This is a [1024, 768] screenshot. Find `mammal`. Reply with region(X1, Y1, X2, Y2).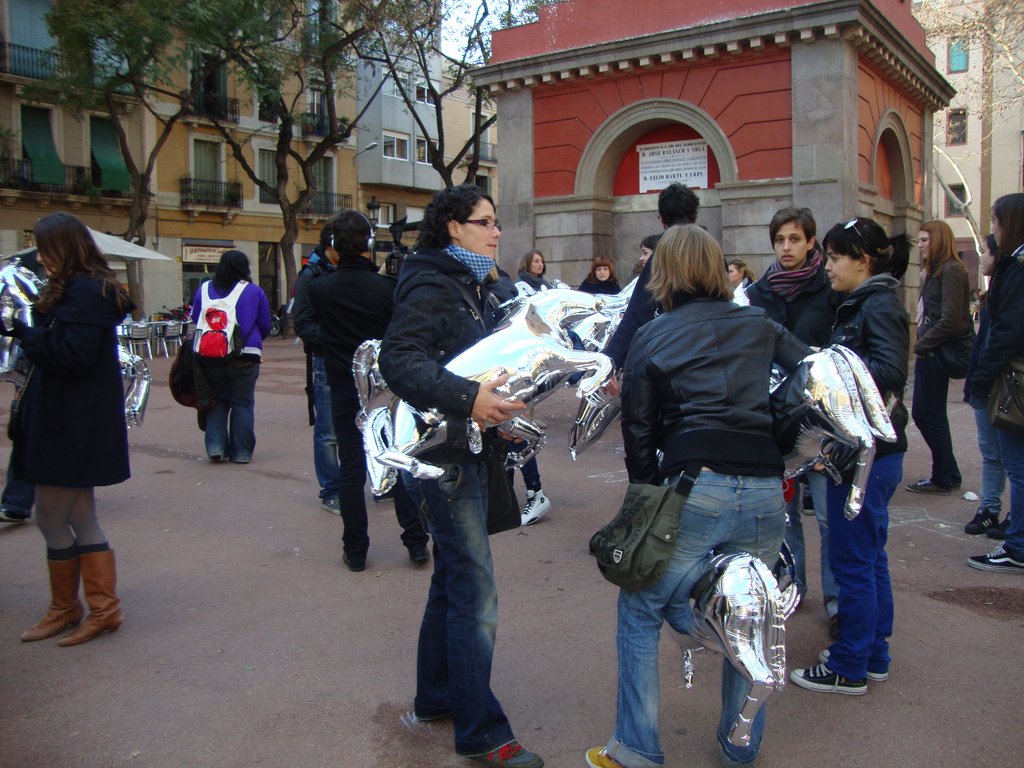
region(966, 188, 1023, 573).
